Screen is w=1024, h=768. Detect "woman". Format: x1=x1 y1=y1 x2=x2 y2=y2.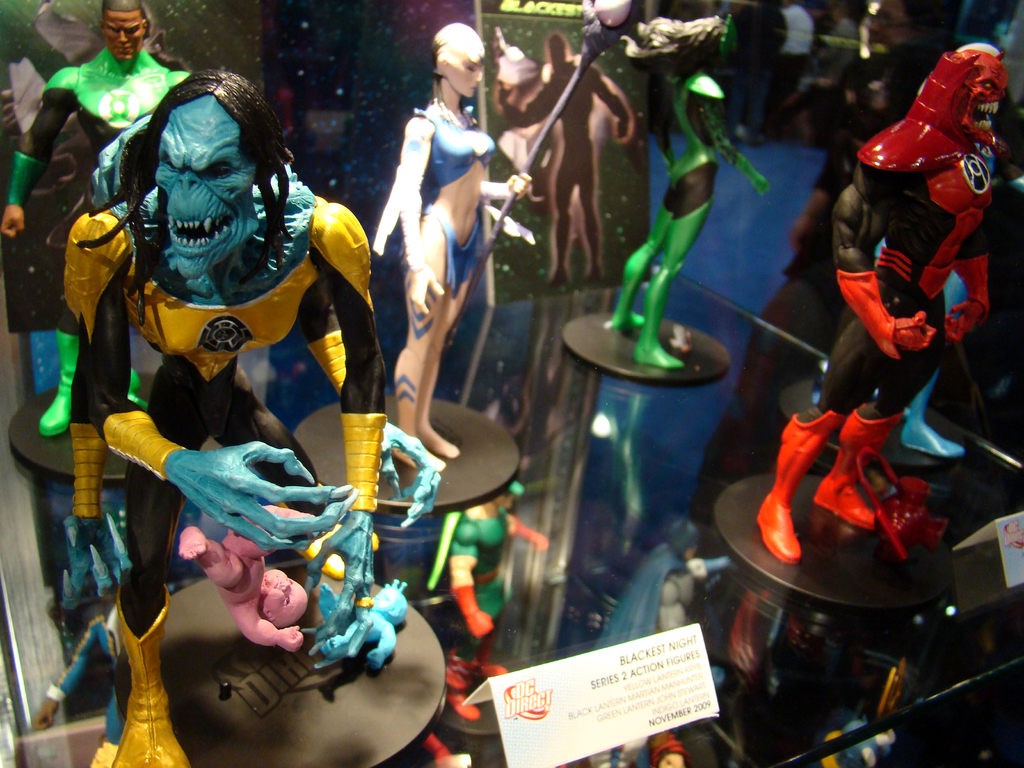
x1=361 y1=24 x2=517 y2=462.
